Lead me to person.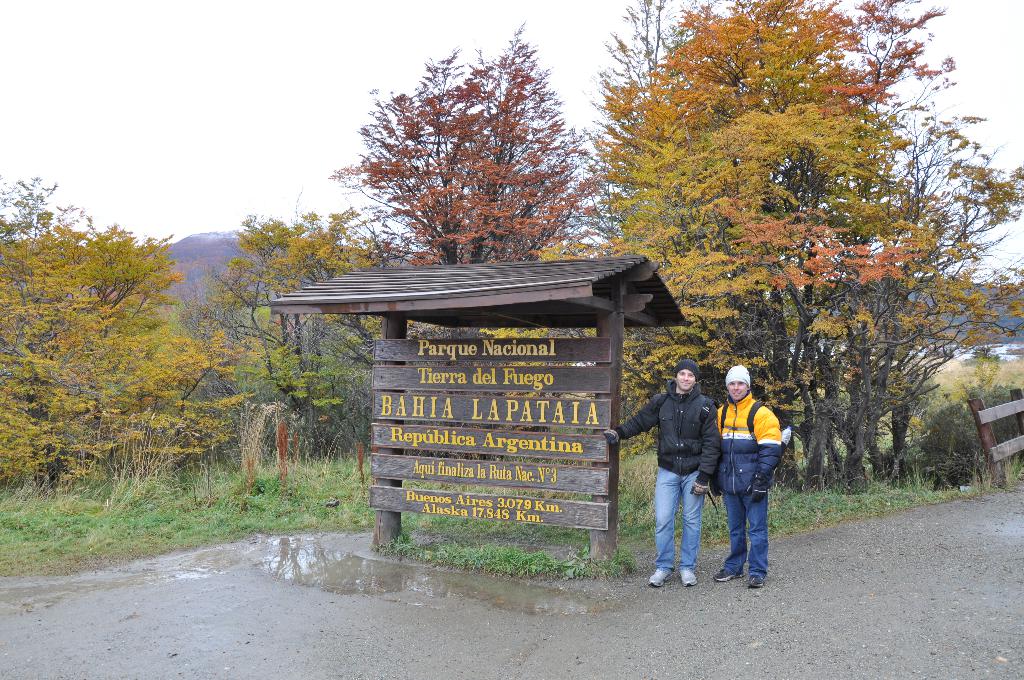
Lead to <region>600, 359, 721, 590</region>.
